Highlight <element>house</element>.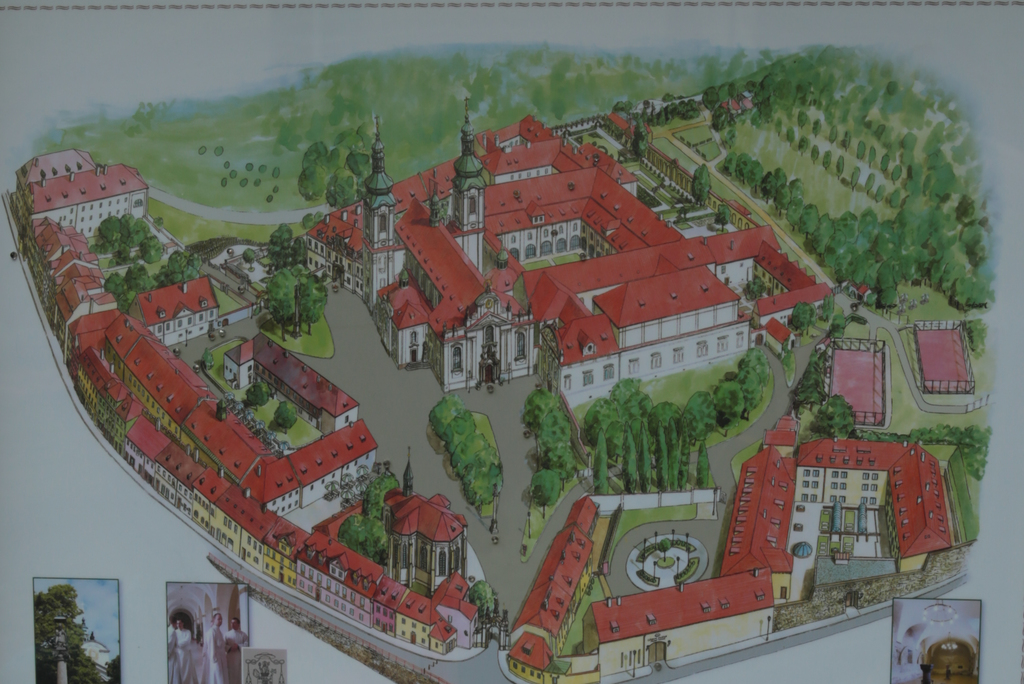
Highlighted region: crop(479, 175, 607, 271).
